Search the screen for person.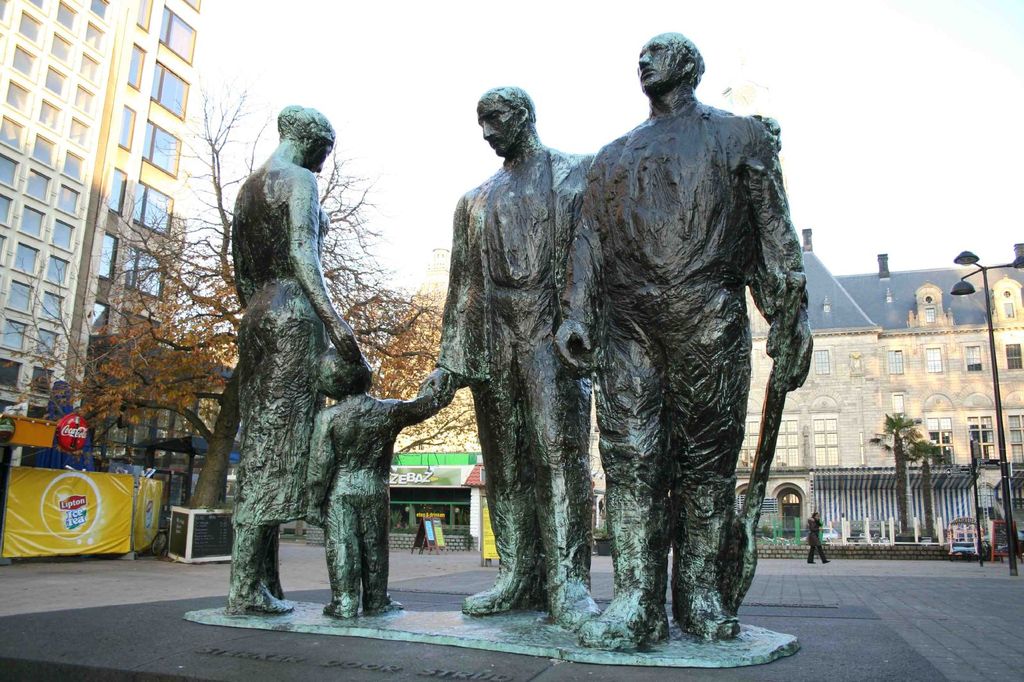
Found at pyautogui.locateOnScreen(222, 99, 365, 613).
